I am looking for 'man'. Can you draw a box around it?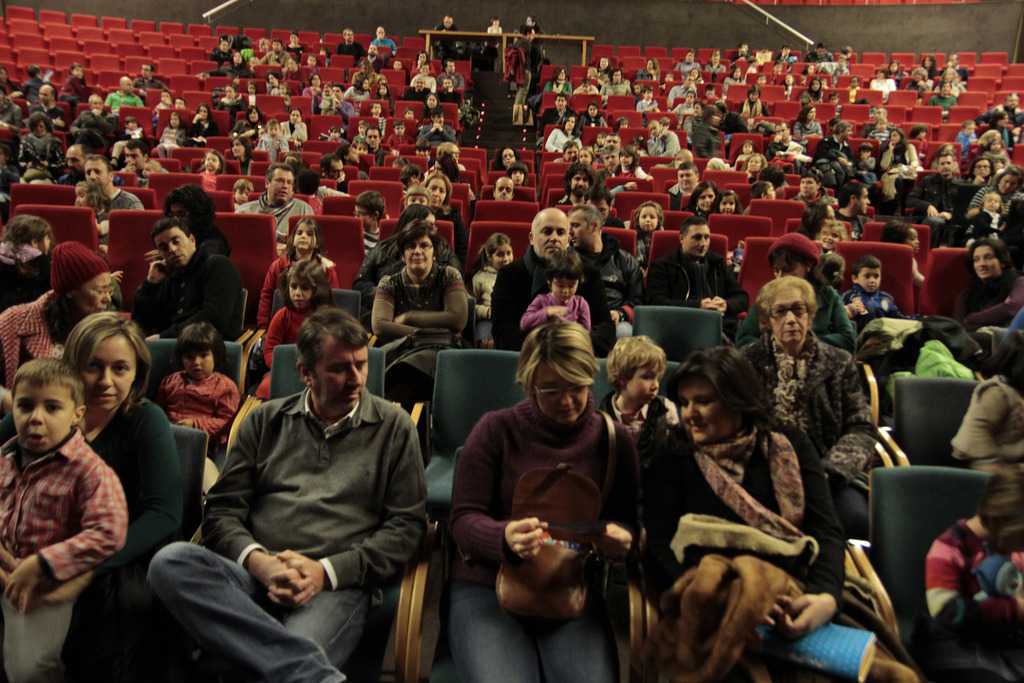
Sure, the bounding box is box=[803, 43, 836, 67].
